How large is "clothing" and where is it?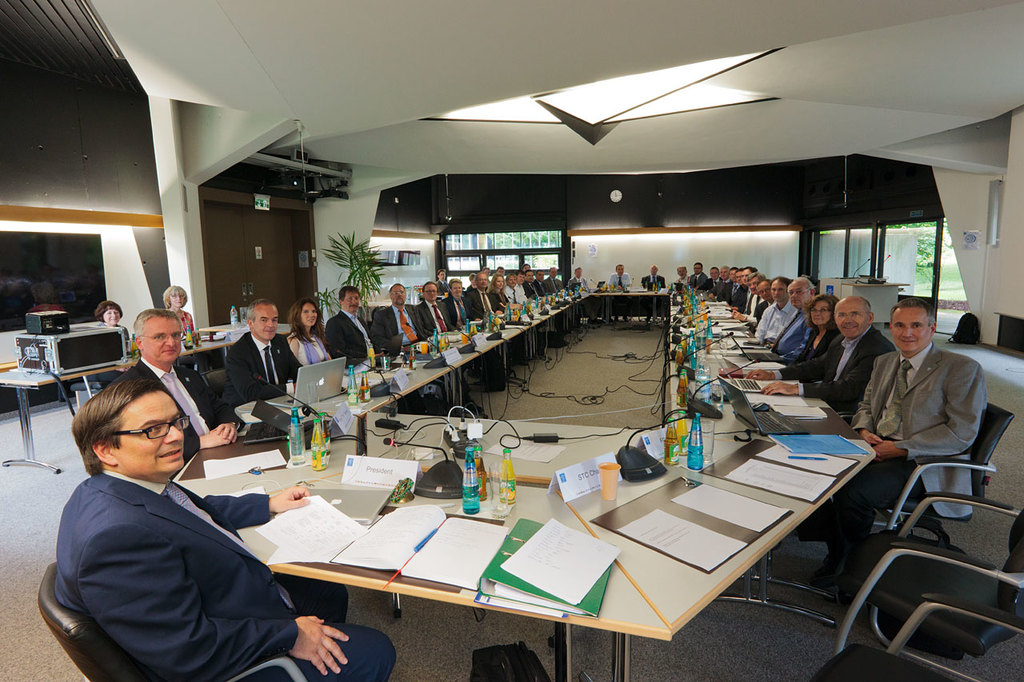
Bounding box: 835:341:990:552.
